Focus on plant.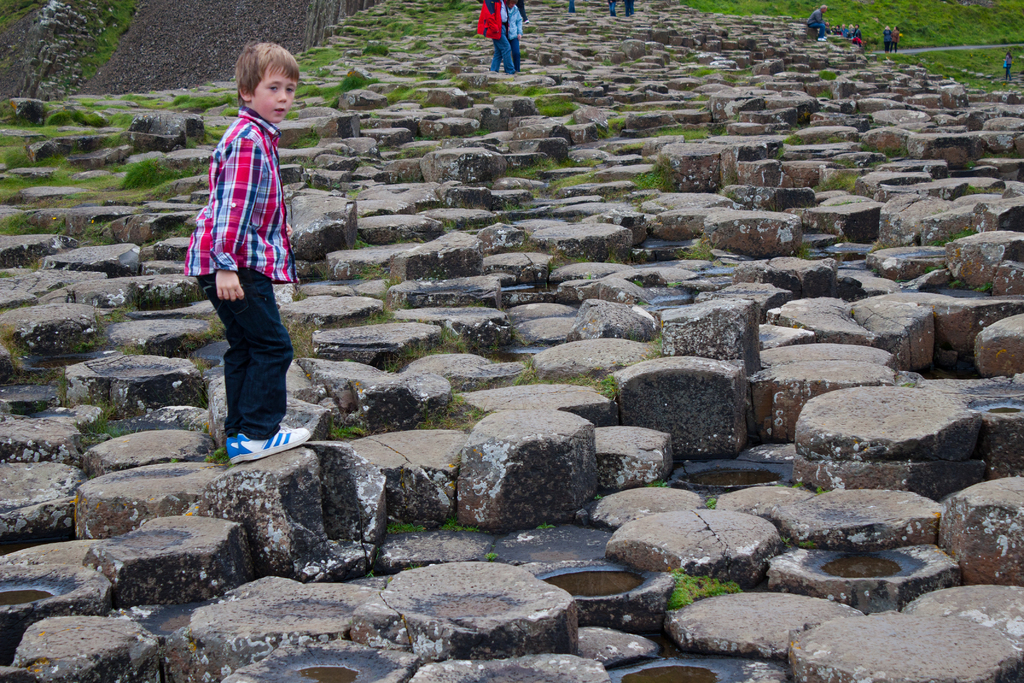
Focused at 435, 400, 492, 449.
